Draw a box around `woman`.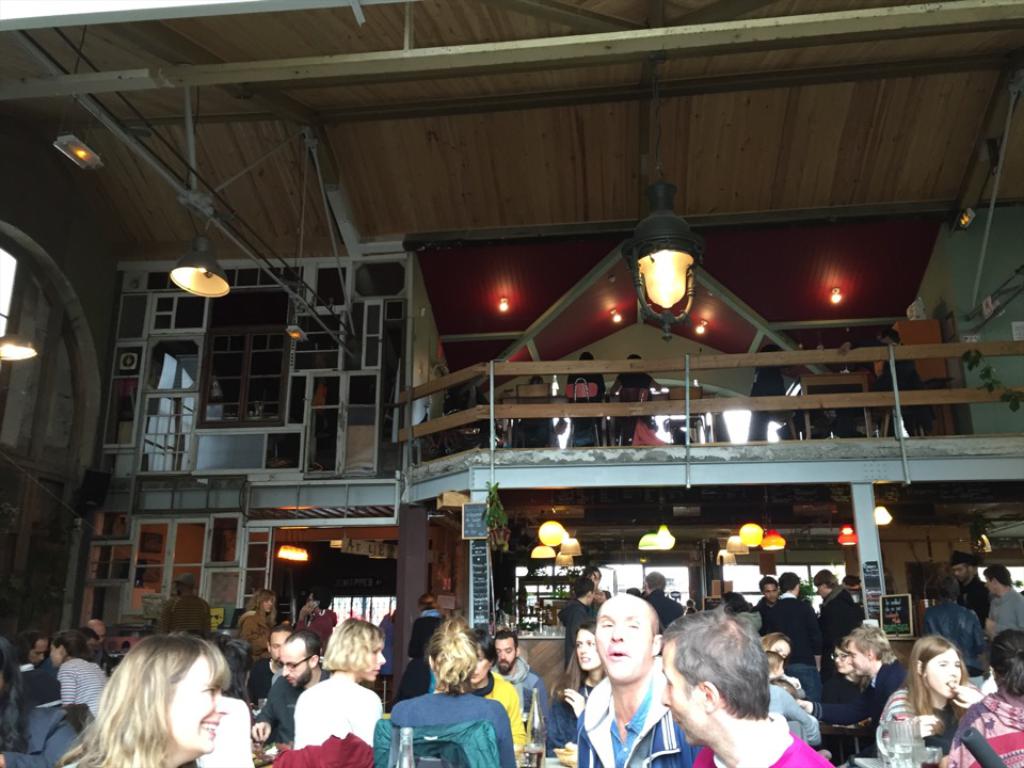
230,587,283,677.
